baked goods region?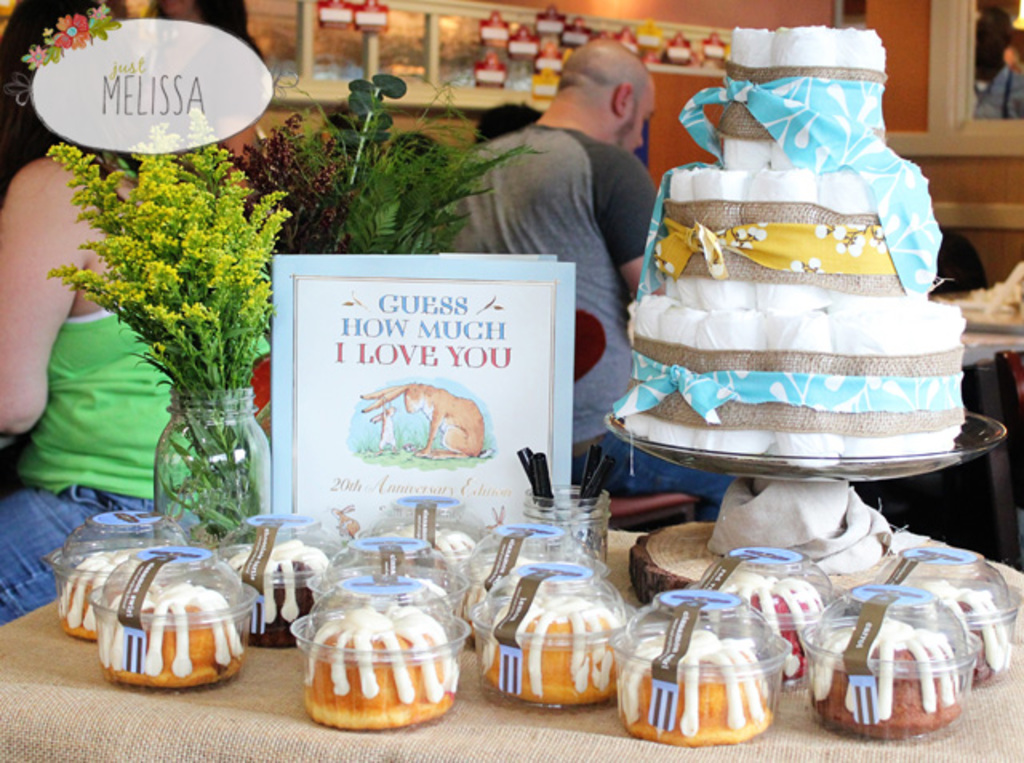
[91, 579, 246, 691]
